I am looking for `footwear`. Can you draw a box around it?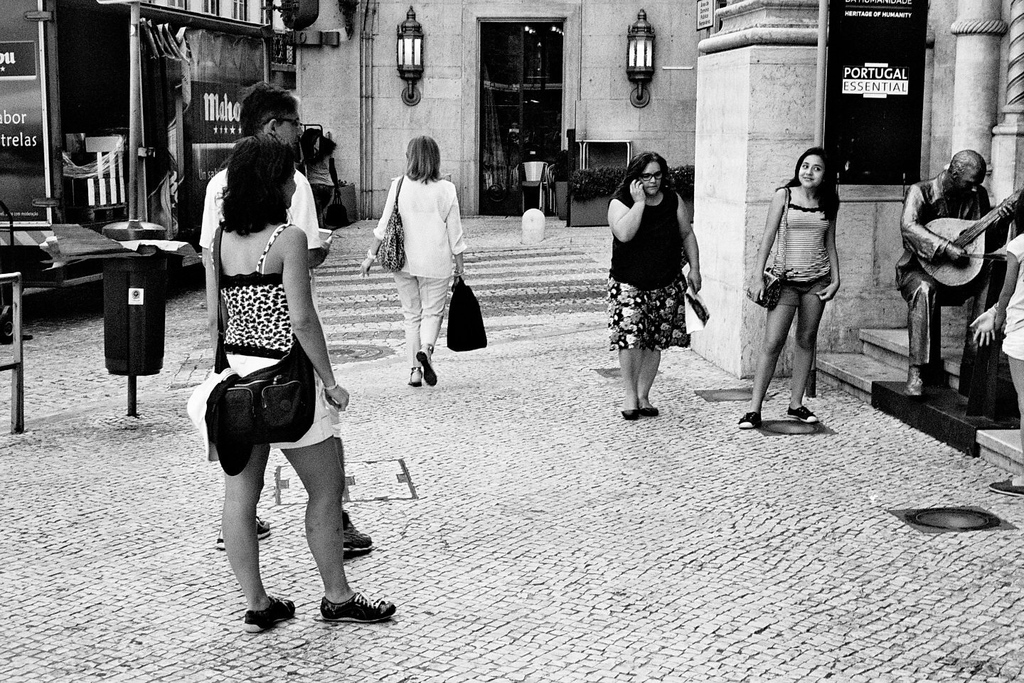
Sure, the bounding box is bbox(787, 408, 814, 425).
